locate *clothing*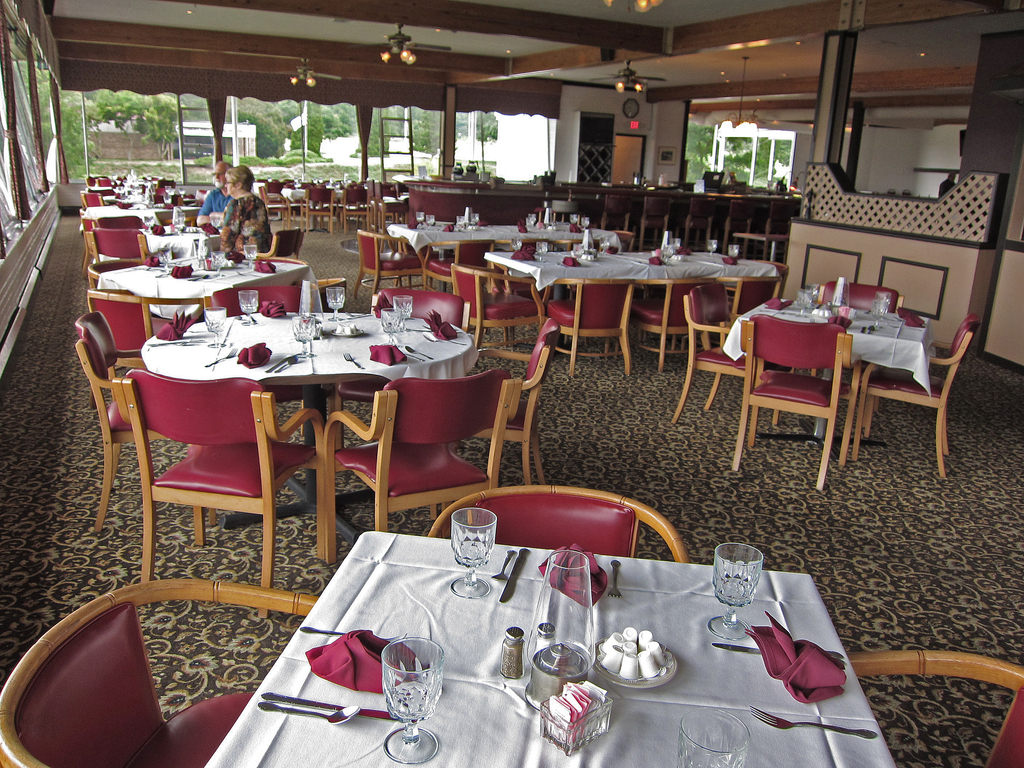
[x1=223, y1=198, x2=269, y2=253]
